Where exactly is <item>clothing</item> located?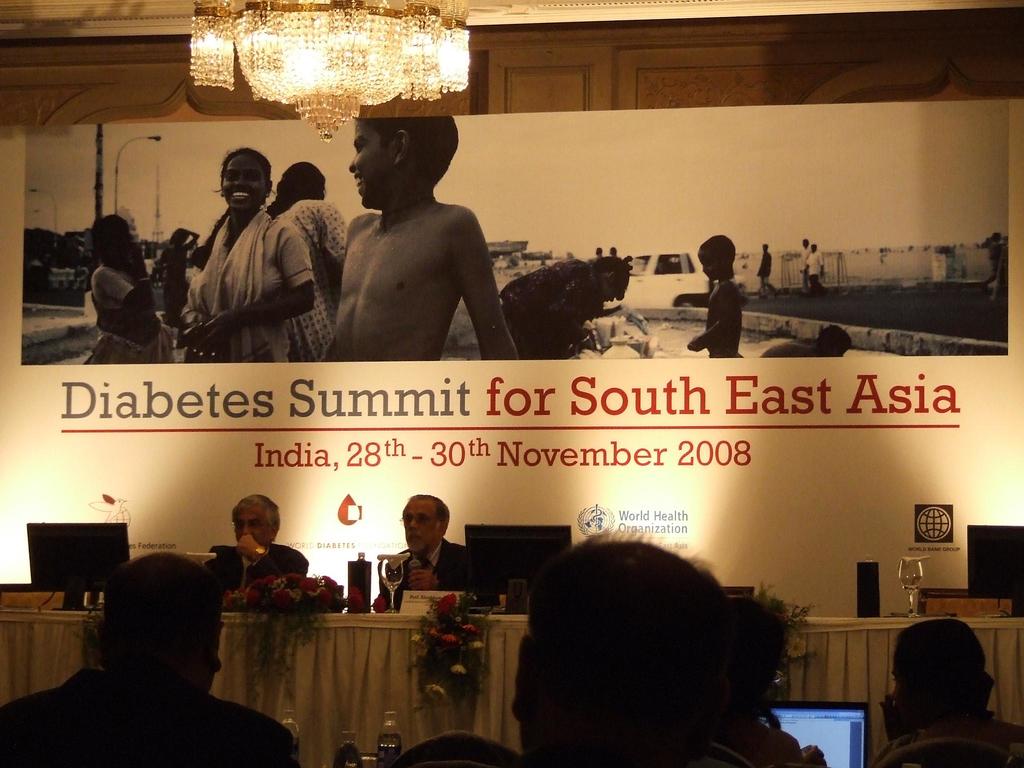
Its bounding box is <box>182,233,311,362</box>.
